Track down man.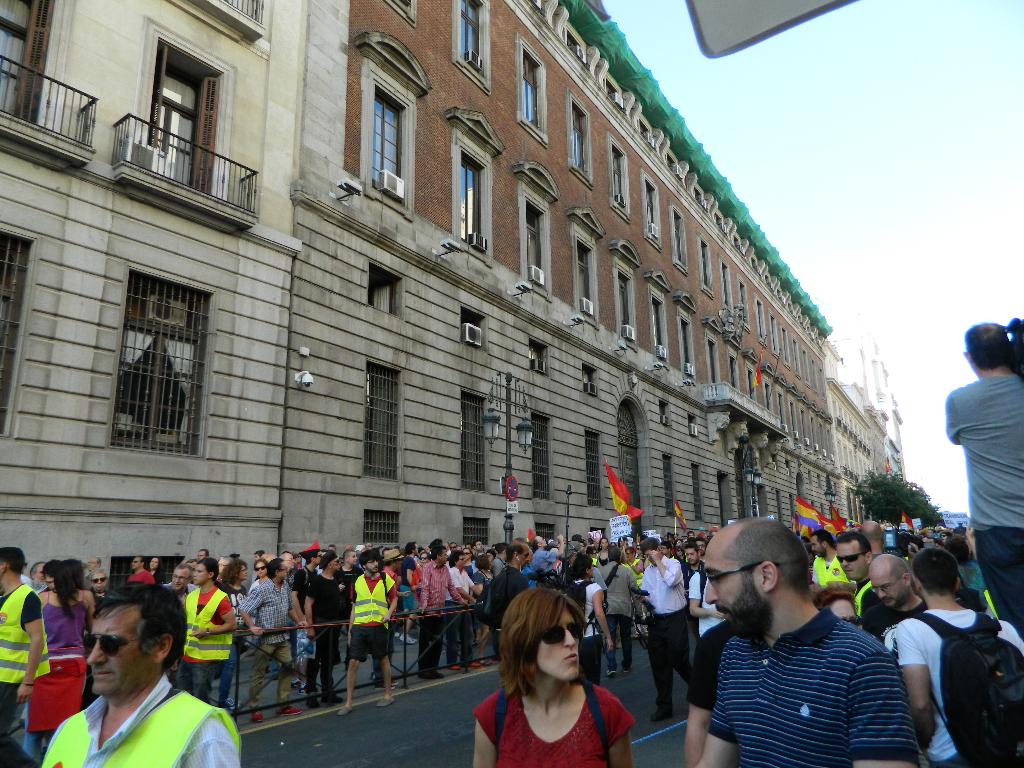
Tracked to {"left": 835, "top": 535, "right": 878, "bottom": 614}.
